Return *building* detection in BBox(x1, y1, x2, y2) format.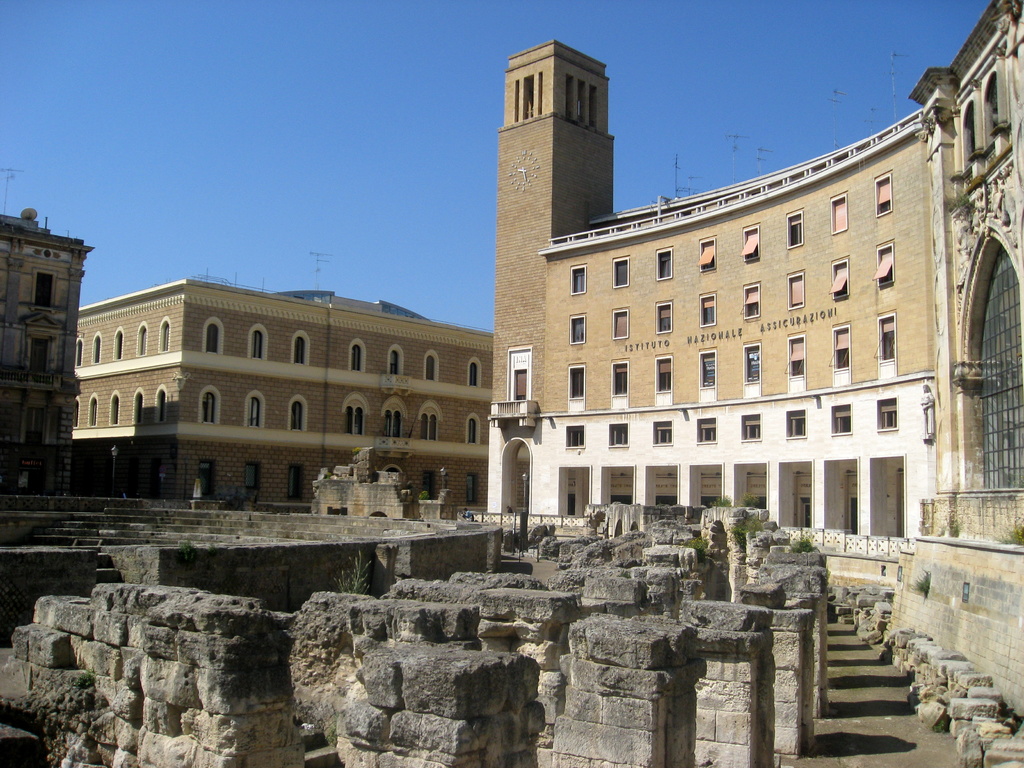
BBox(481, 40, 938, 591).
